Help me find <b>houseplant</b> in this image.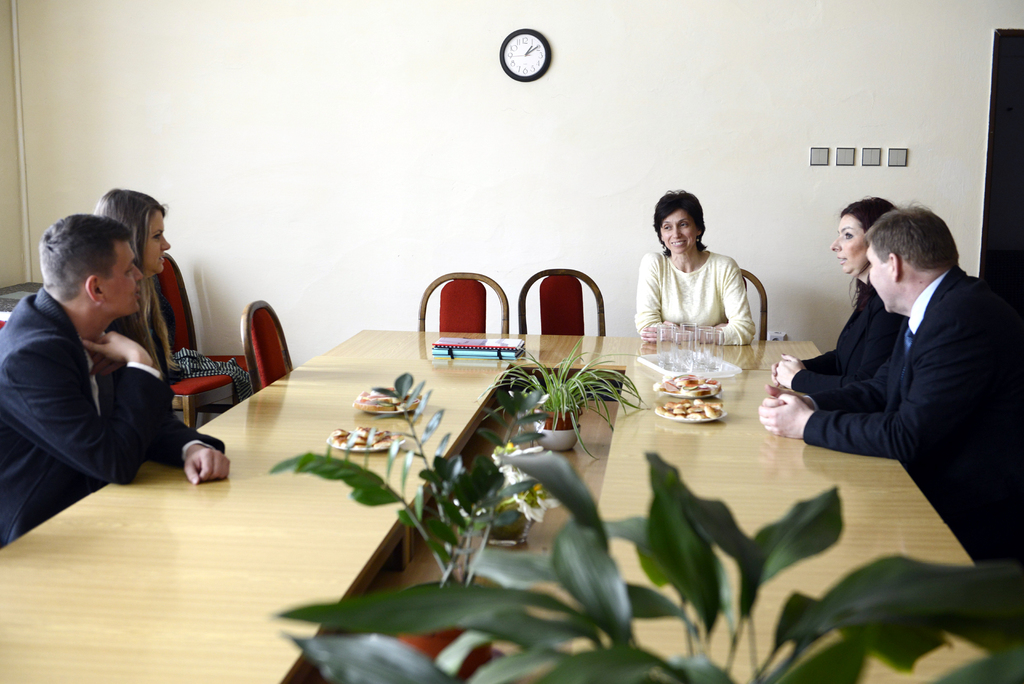
Found it: locate(475, 436, 573, 546).
